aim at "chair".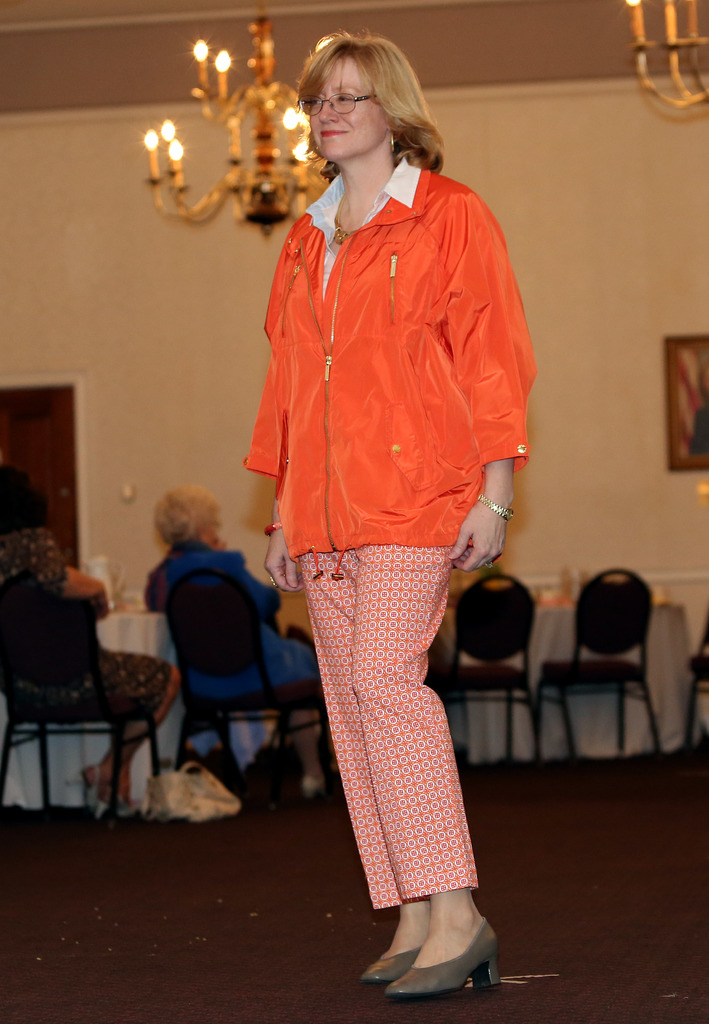
Aimed at 678 615 708 774.
